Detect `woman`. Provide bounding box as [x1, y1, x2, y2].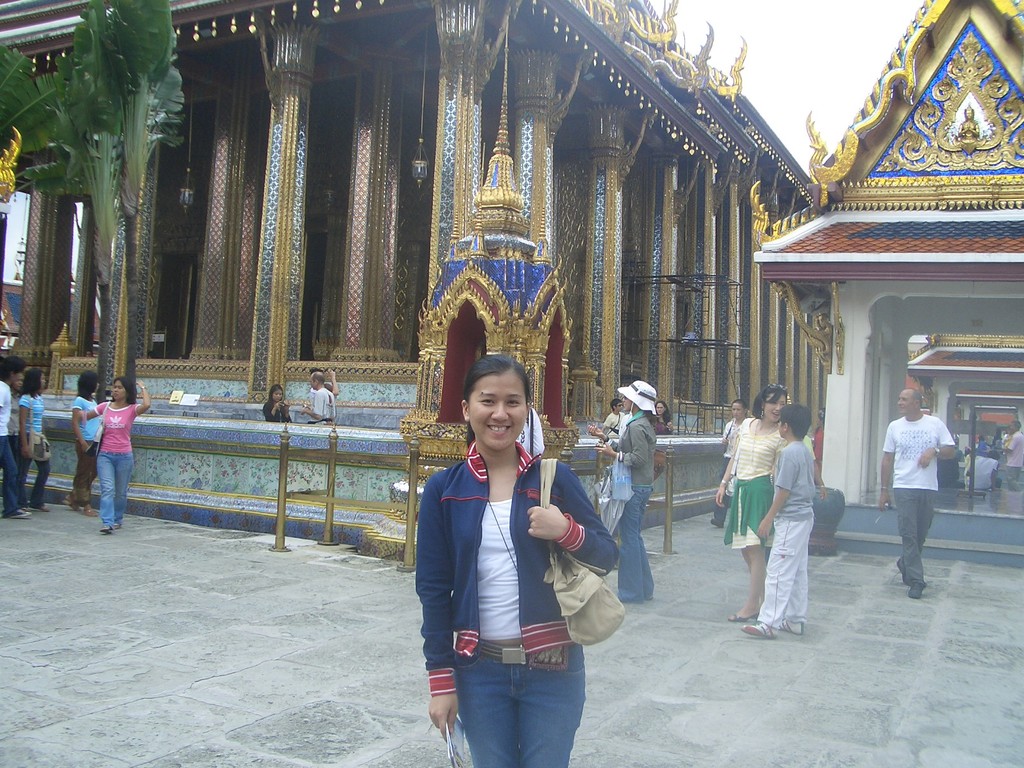
[588, 396, 653, 600].
